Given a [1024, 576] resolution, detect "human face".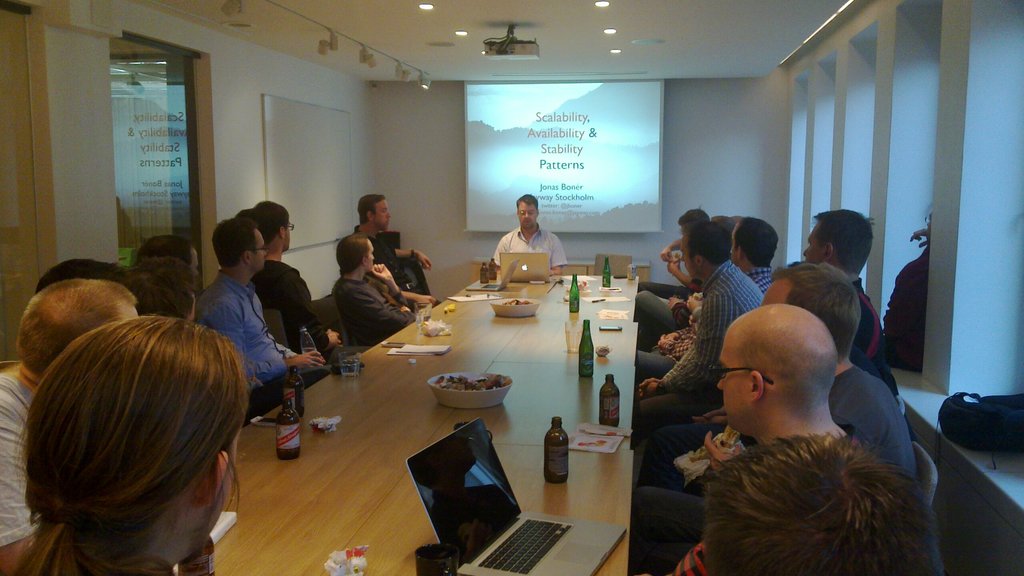
(left=251, top=230, right=268, bottom=273).
